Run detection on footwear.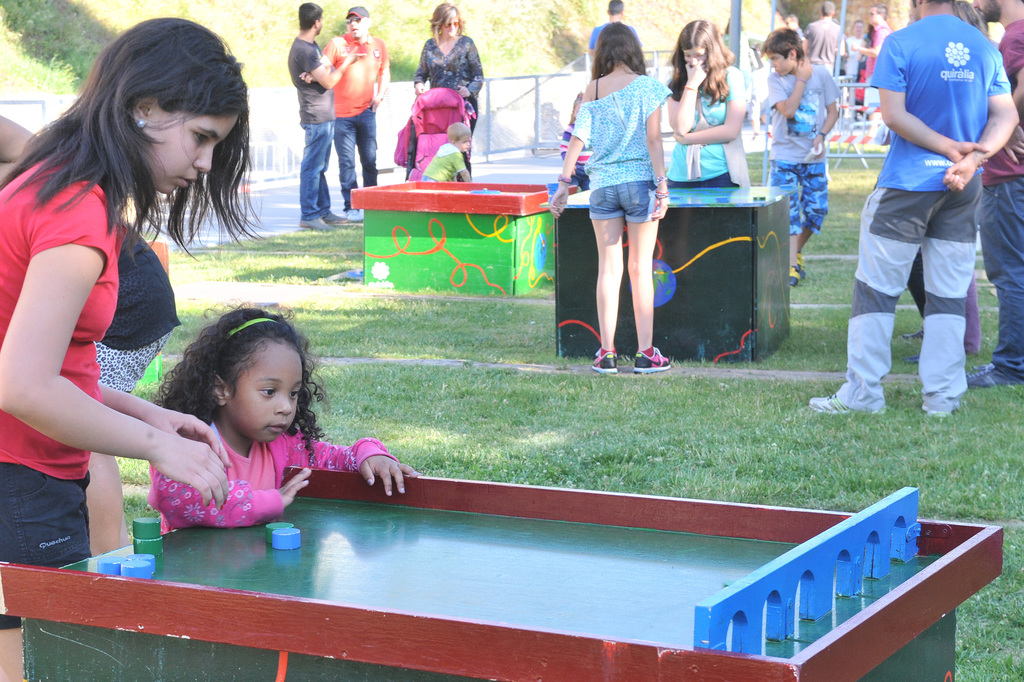
Result: 797:258:804:279.
